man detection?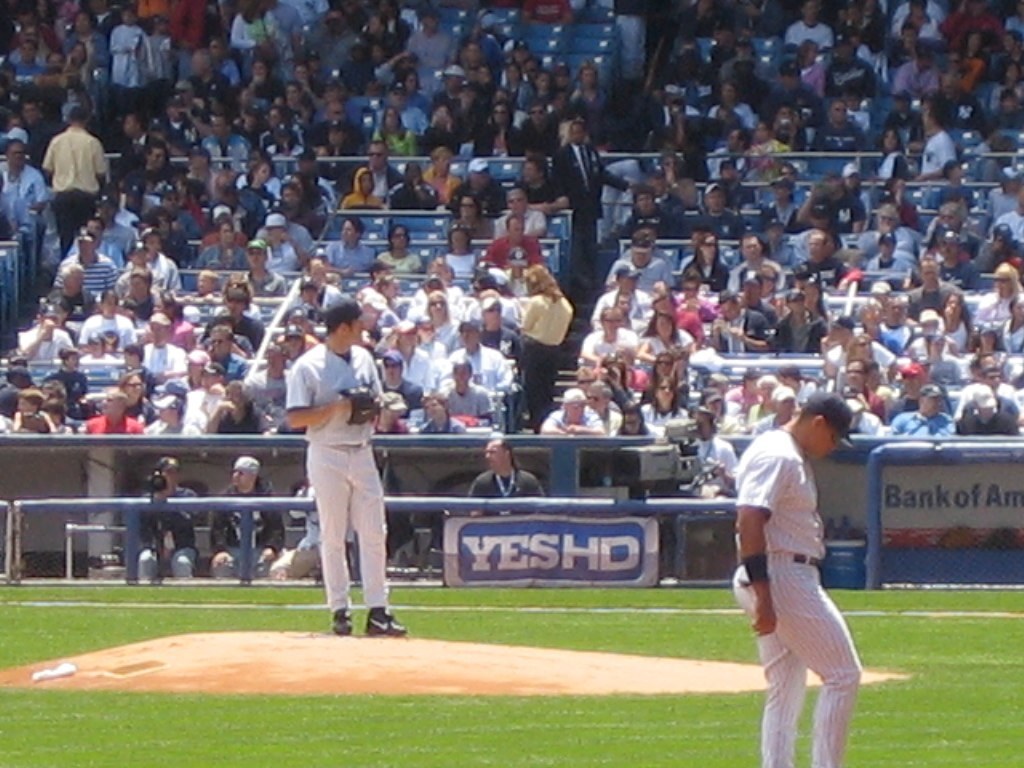
select_region(644, 163, 687, 217)
